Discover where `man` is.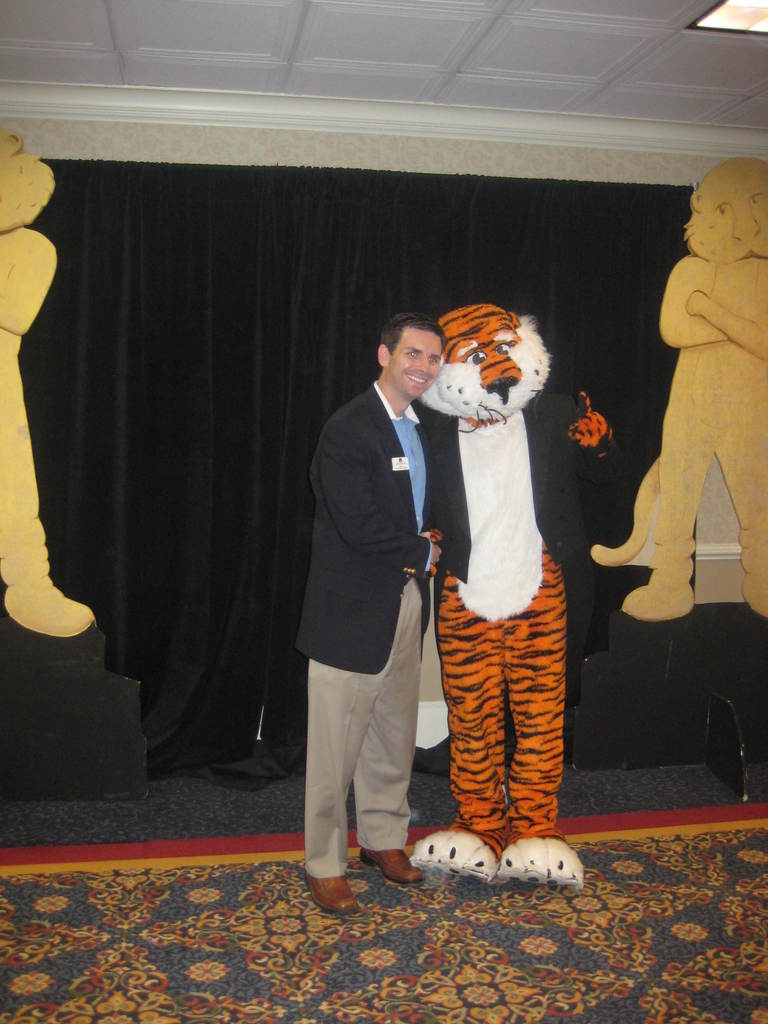
Discovered at region(296, 305, 451, 913).
